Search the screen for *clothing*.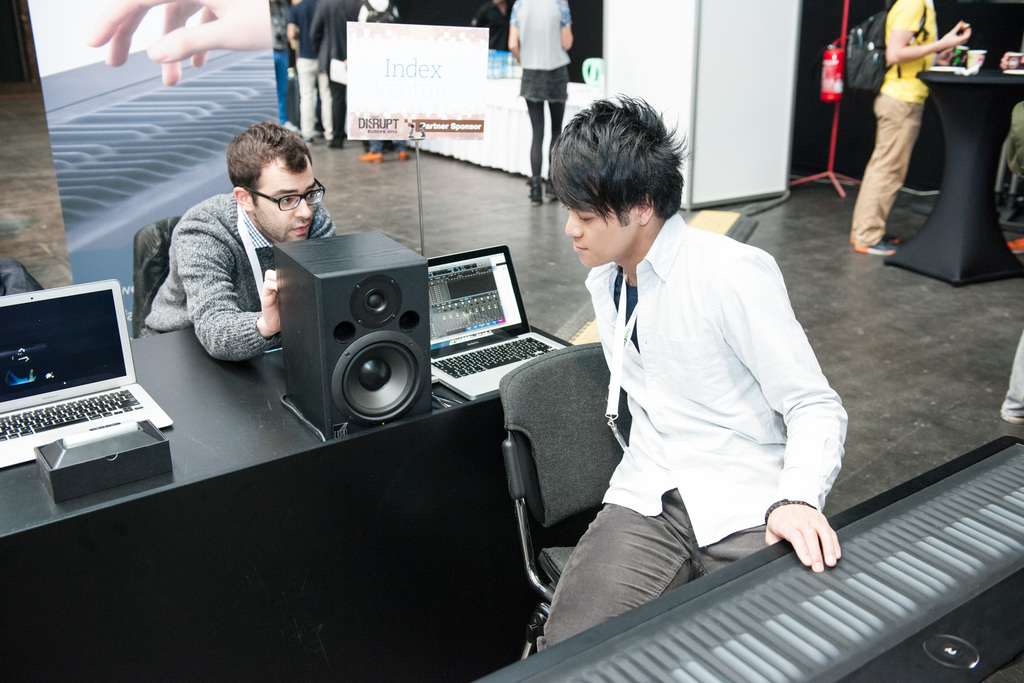
Found at (533, 205, 853, 663).
